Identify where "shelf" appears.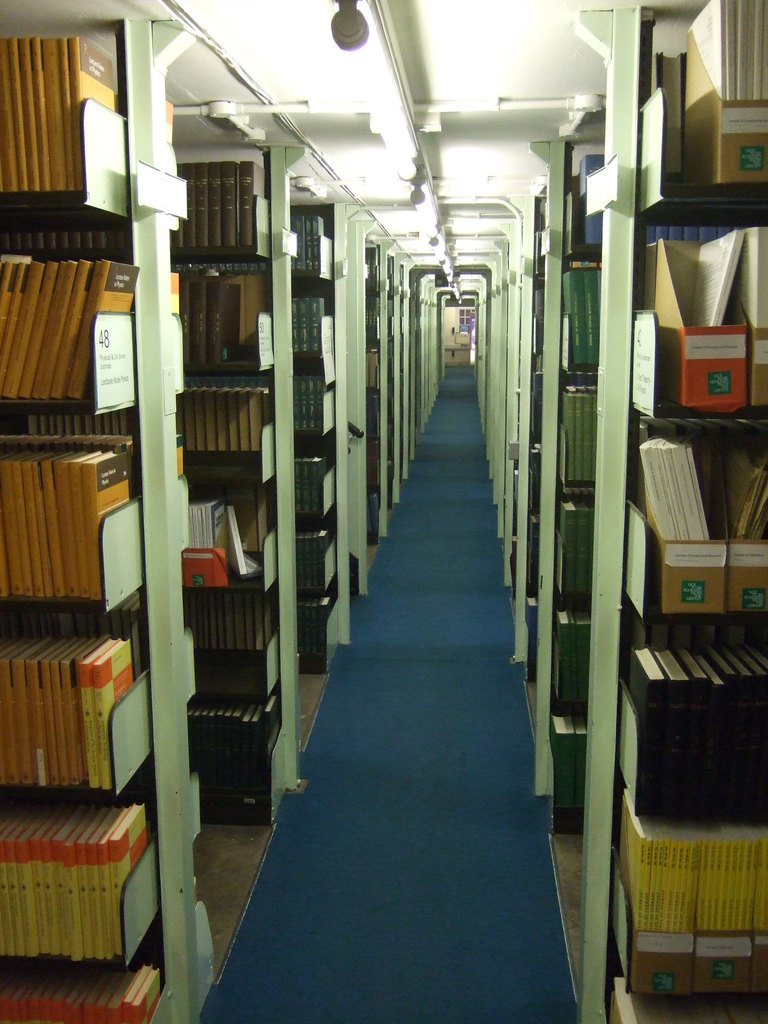
Appears at x1=132, y1=0, x2=316, y2=804.
